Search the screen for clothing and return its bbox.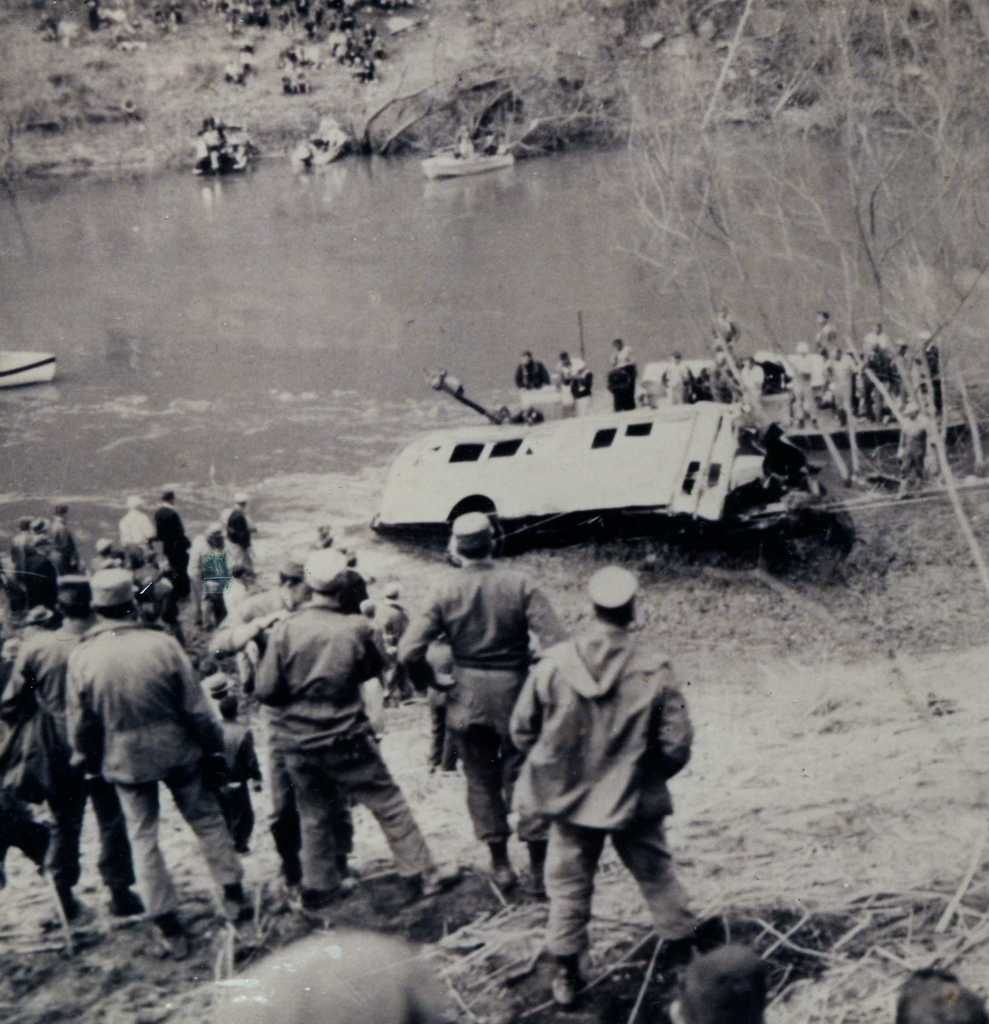
Found: x1=2, y1=612, x2=124, y2=981.
